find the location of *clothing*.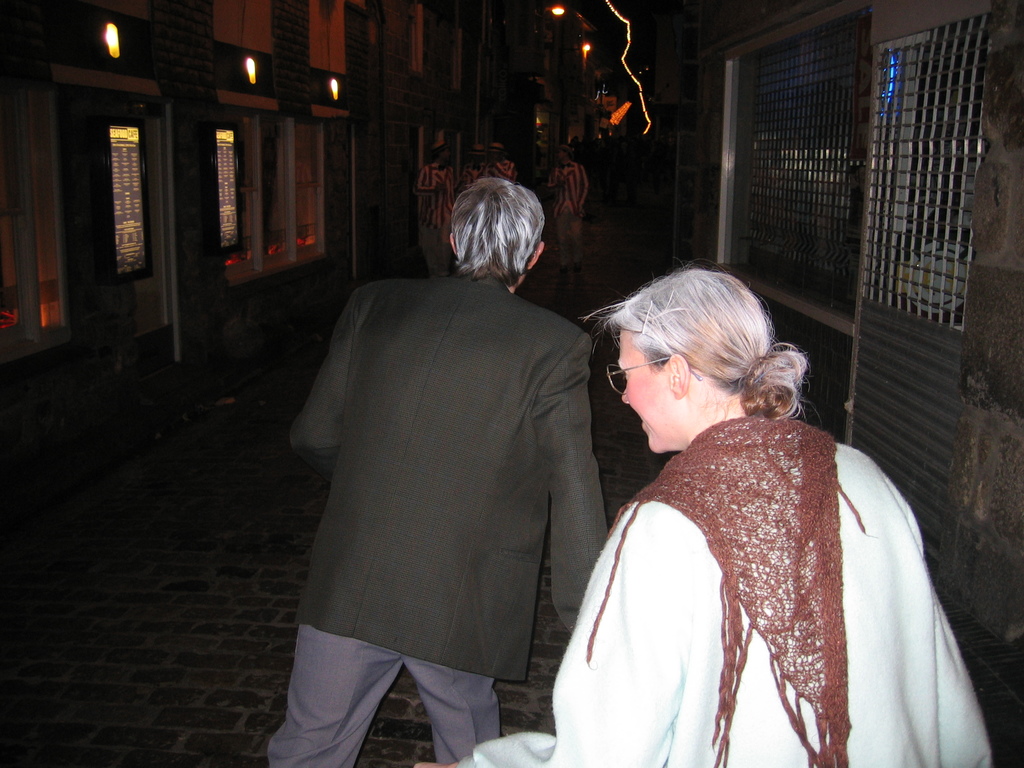
Location: select_region(259, 207, 616, 767).
